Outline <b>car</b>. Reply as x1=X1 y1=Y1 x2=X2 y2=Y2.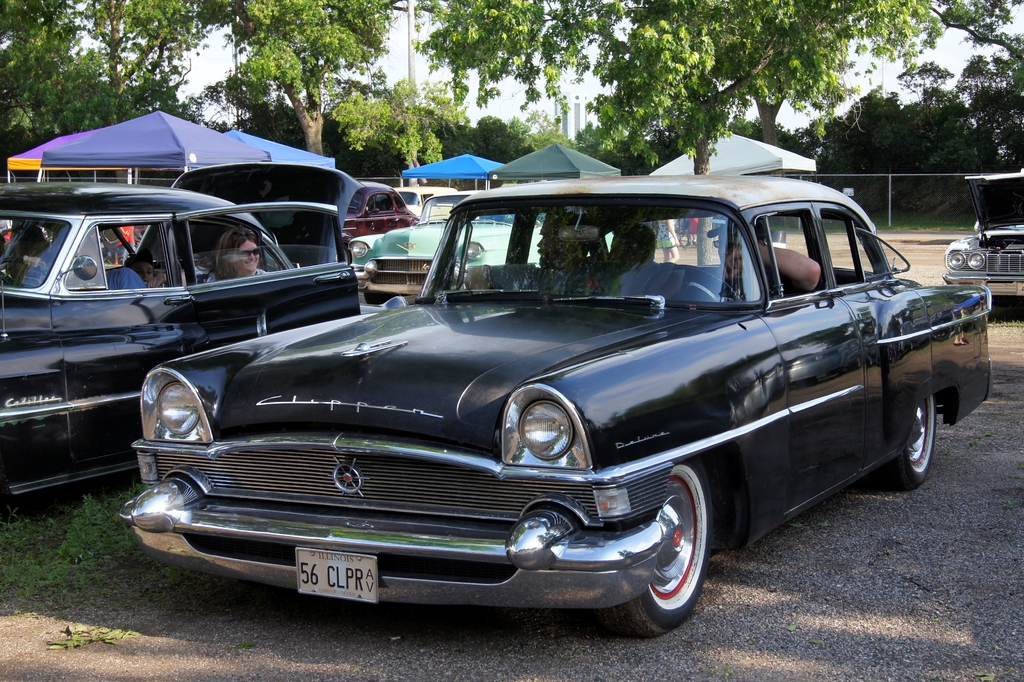
x1=400 y1=188 x2=480 y2=223.
